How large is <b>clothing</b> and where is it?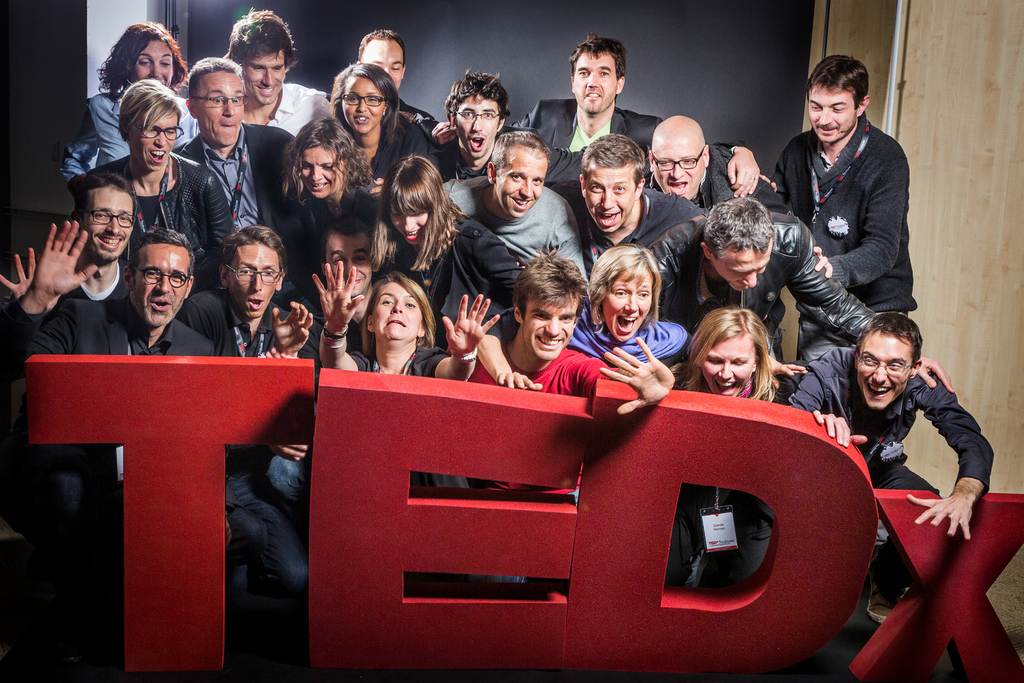
Bounding box: [x1=567, y1=191, x2=709, y2=251].
